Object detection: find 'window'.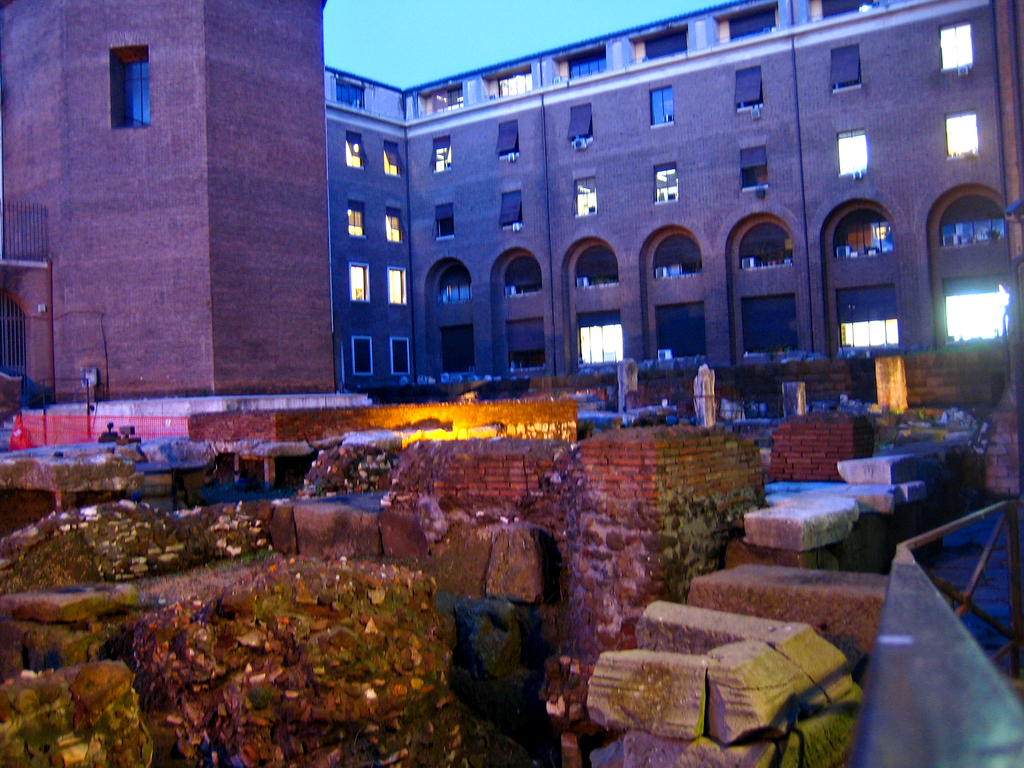
left=943, top=111, right=978, bottom=157.
